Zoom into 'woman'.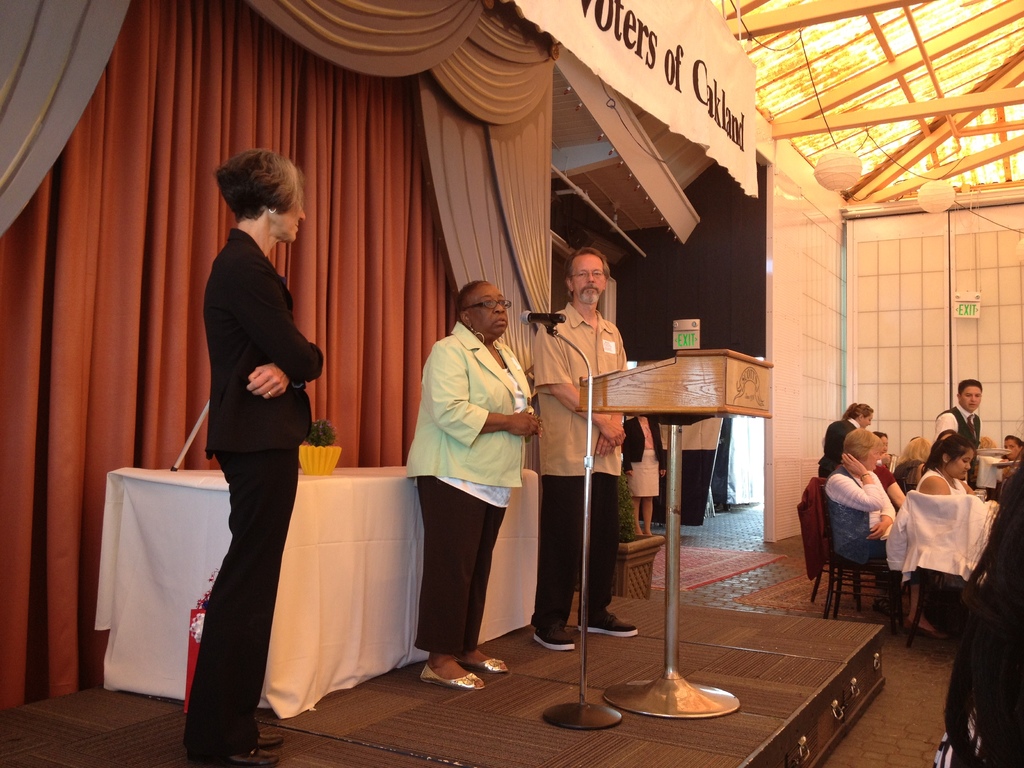
Zoom target: 913/435/977/495.
